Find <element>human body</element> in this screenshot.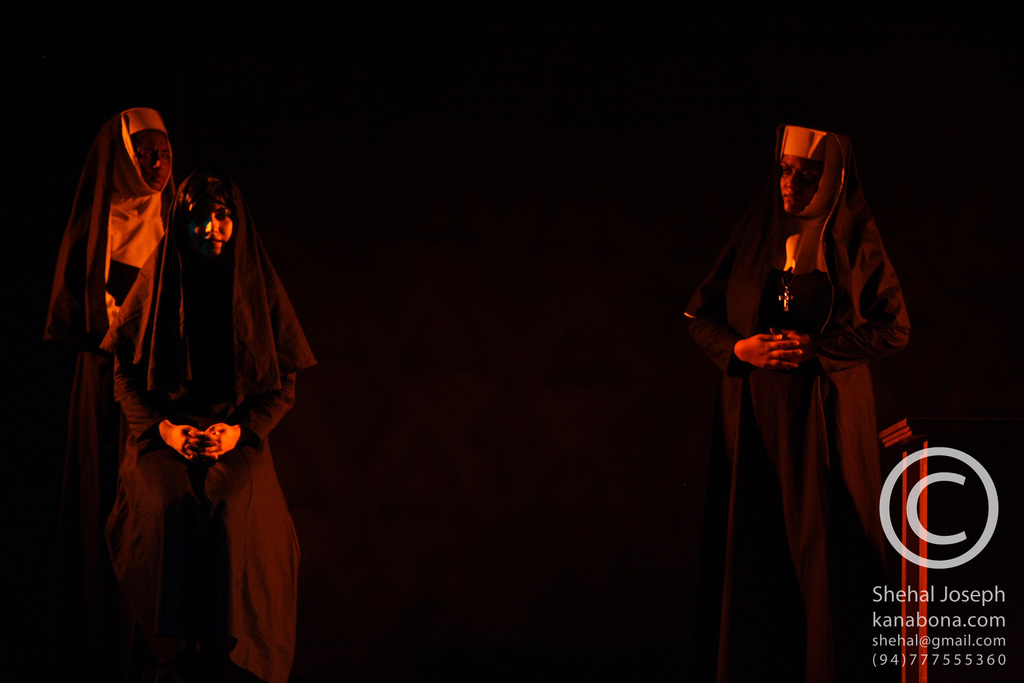
The bounding box for <element>human body</element> is <region>71, 184, 186, 452</region>.
